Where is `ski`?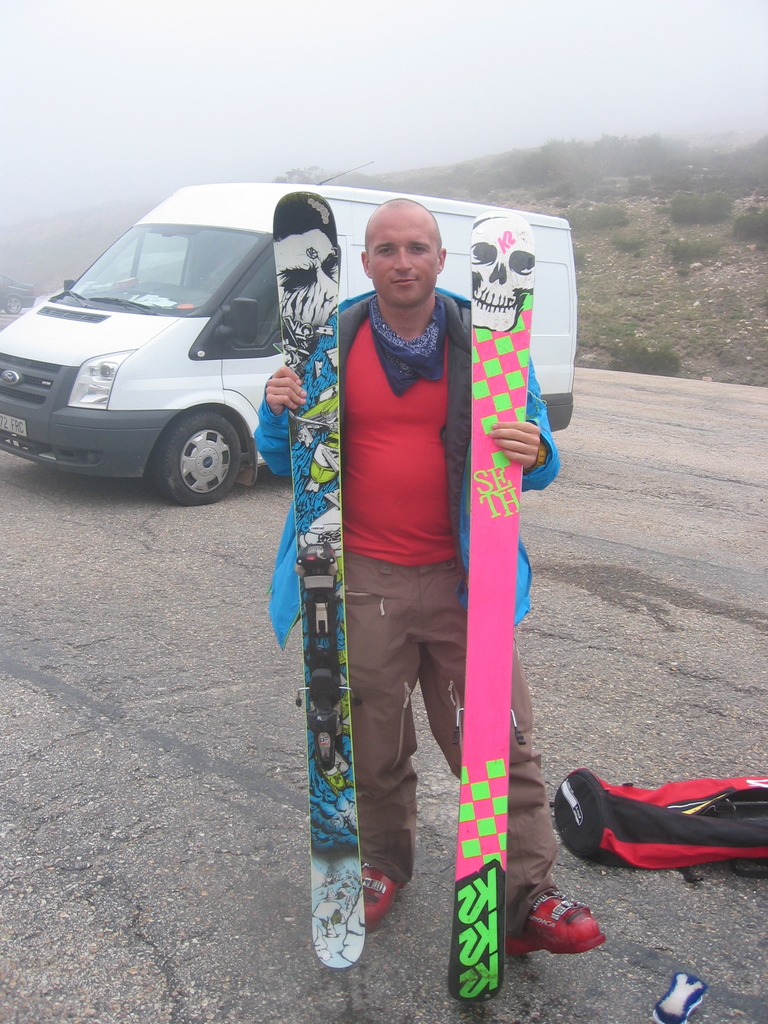
269 183 365 972.
